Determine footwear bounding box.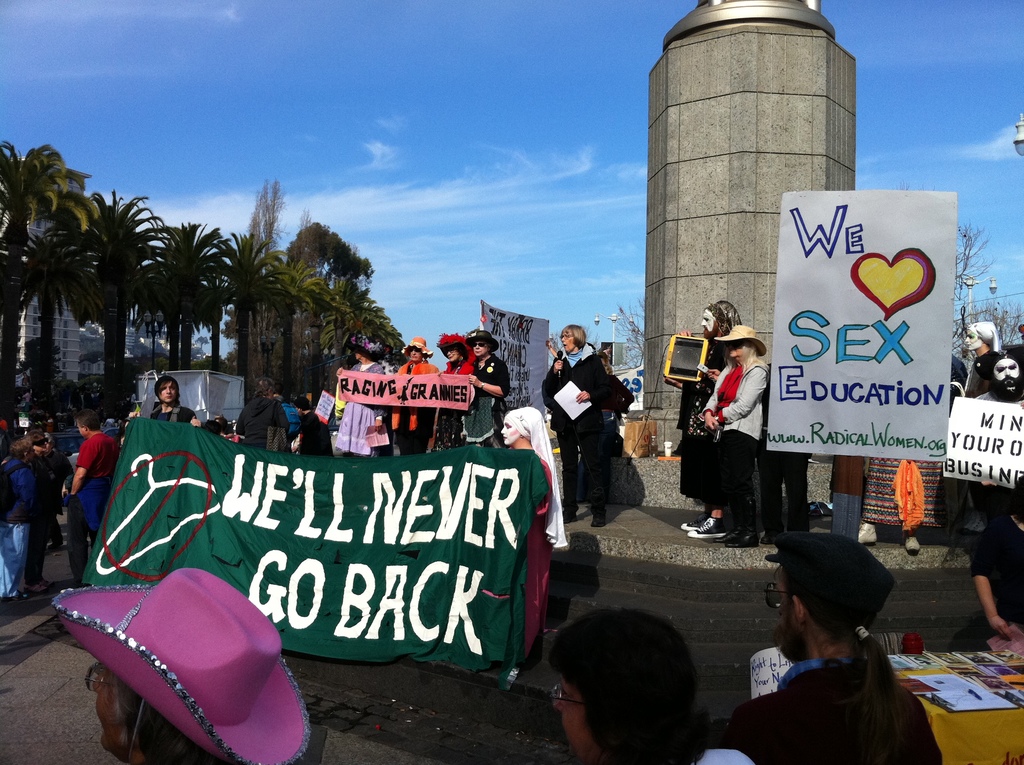
Determined: 902, 529, 925, 556.
